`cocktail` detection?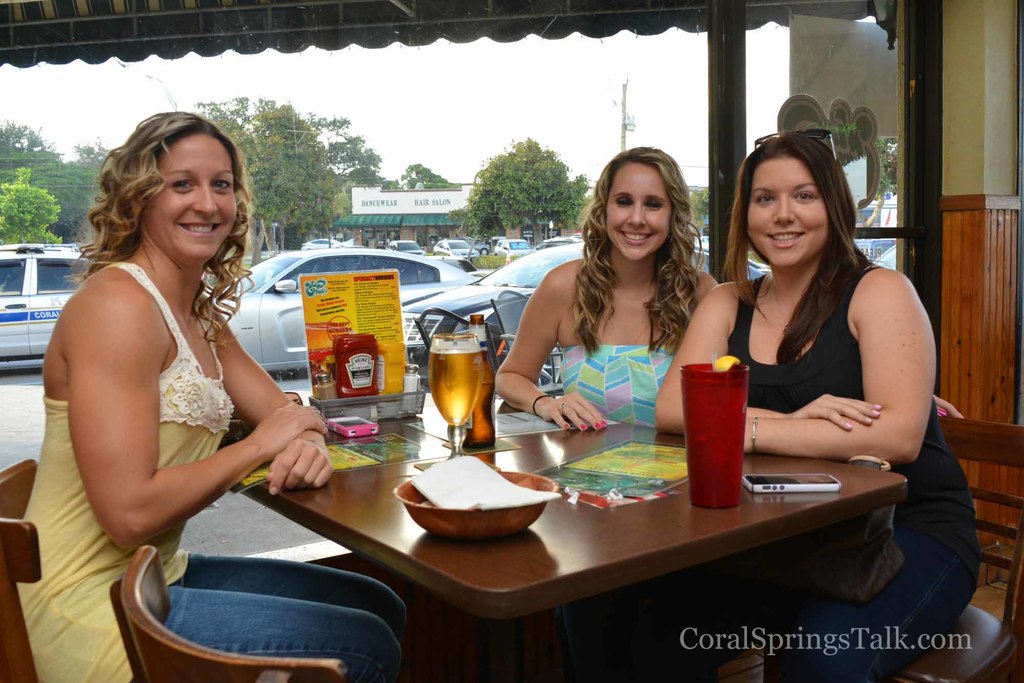
locate(426, 335, 479, 458)
